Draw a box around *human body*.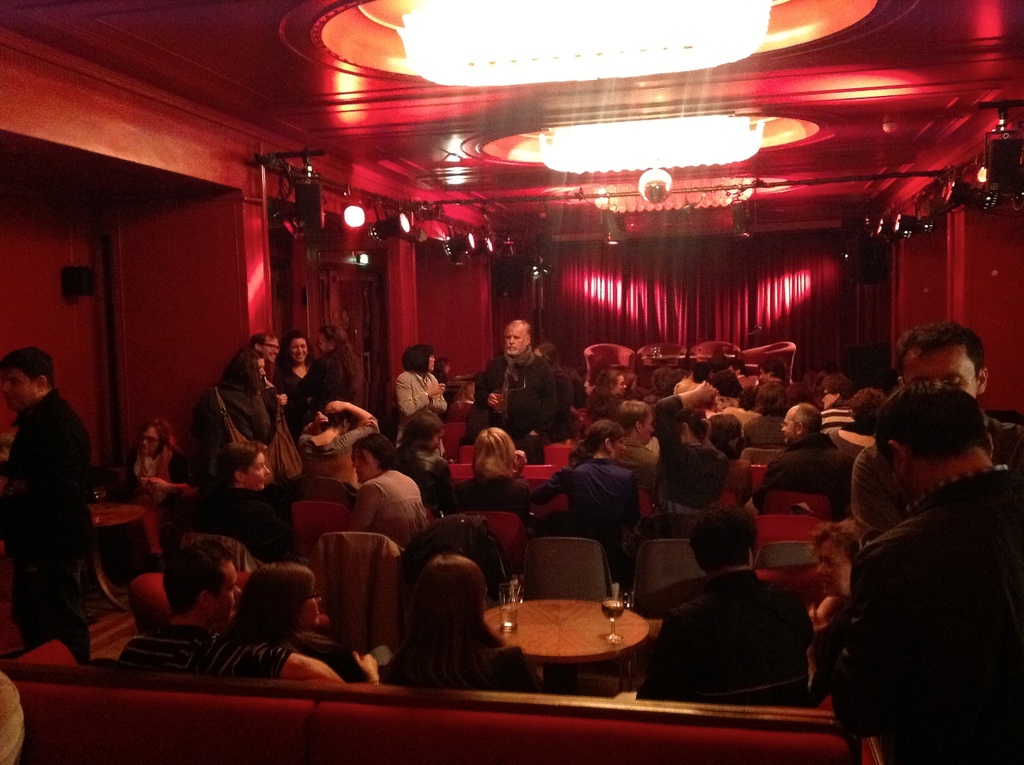
[x1=342, y1=462, x2=421, y2=544].
